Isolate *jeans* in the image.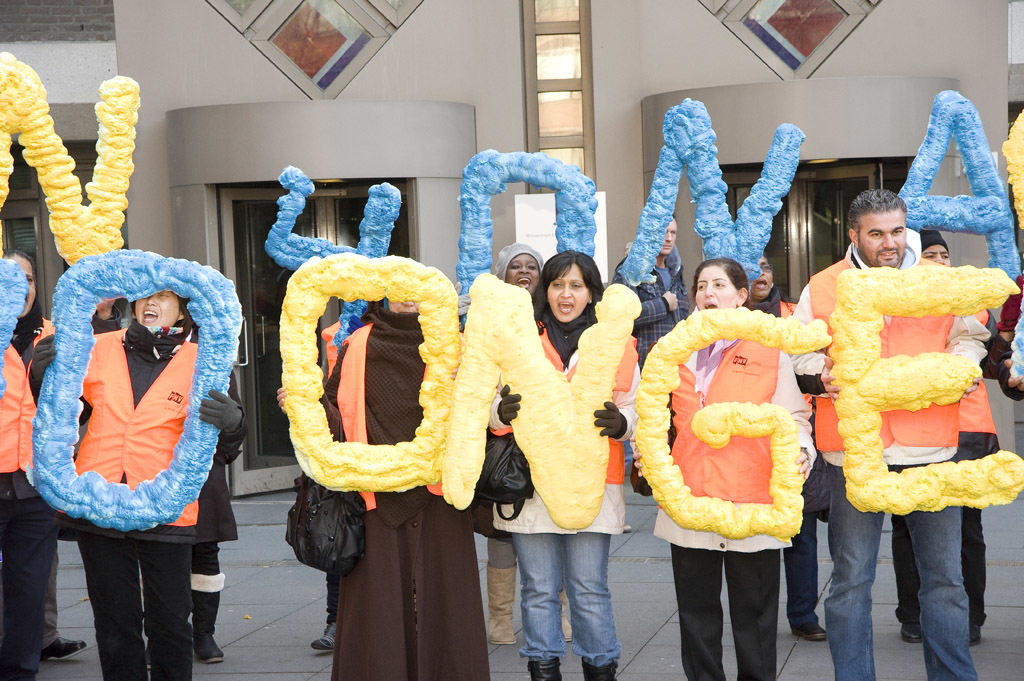
Isolated region: pyautogui.locateOnScreen(788, 511, 826, 628).
